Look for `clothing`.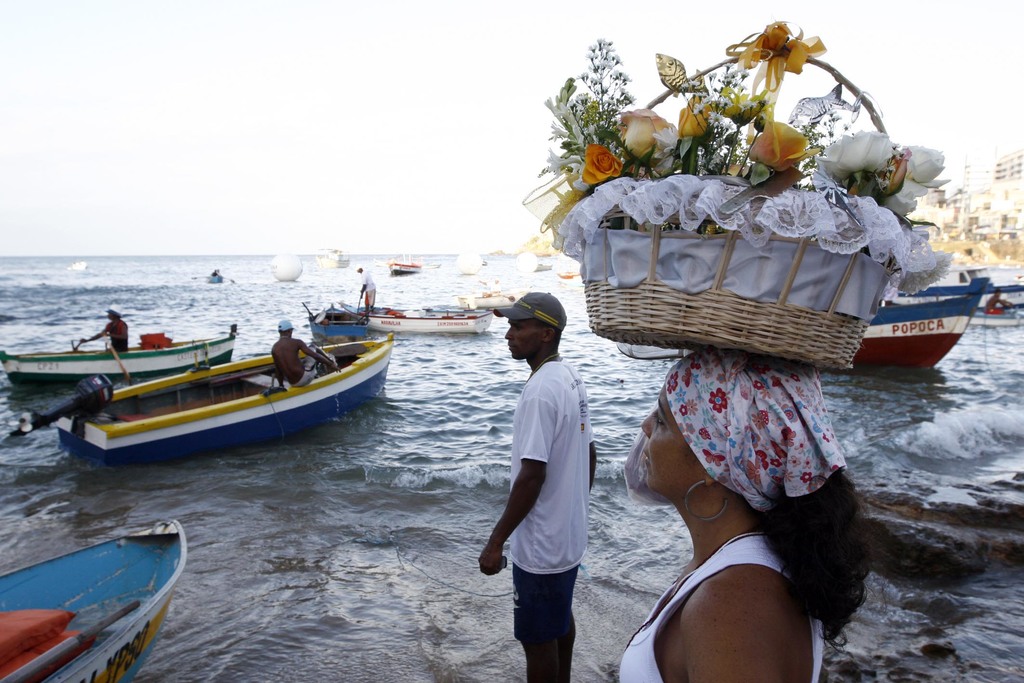
Found: rect(501, 322, 612, 653).
